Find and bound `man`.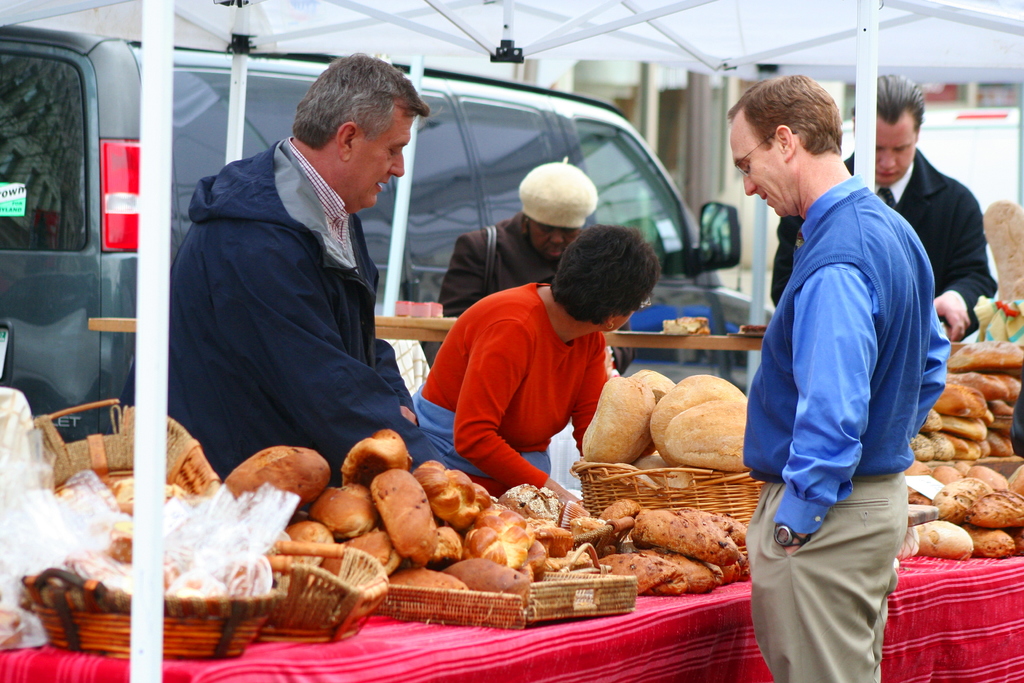
Bound: locate(768, 69, 998, 345).
